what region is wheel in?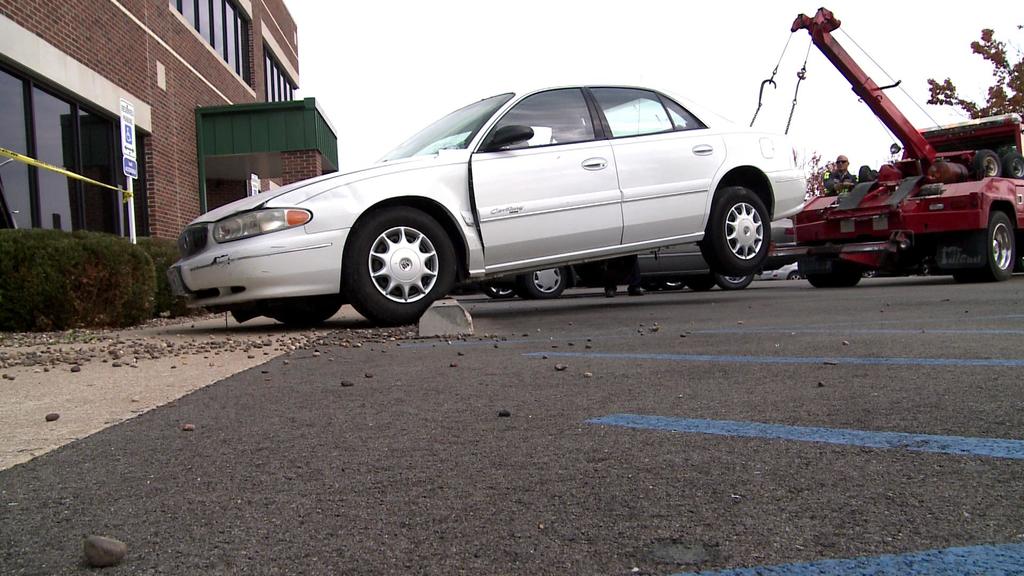
(699, 186, 770, 273).
